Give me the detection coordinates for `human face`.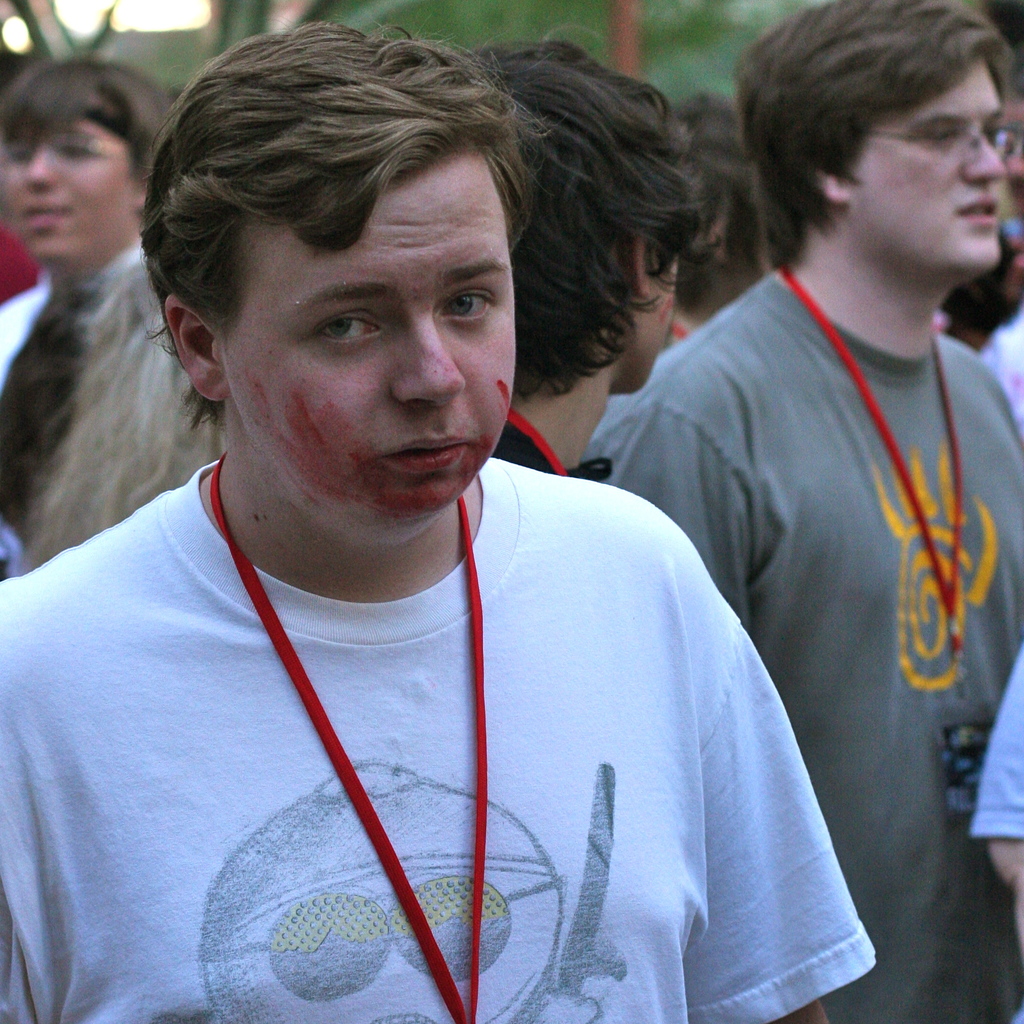
852:55:1003:270.
